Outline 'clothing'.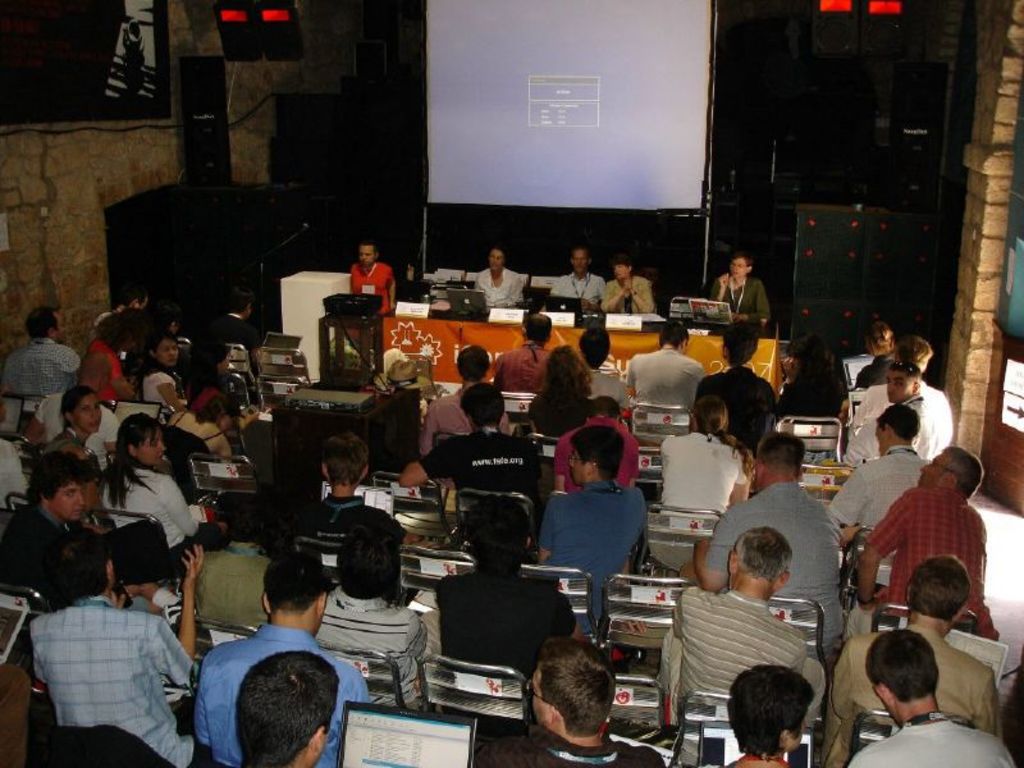
Outline: [545,476,650,612].
